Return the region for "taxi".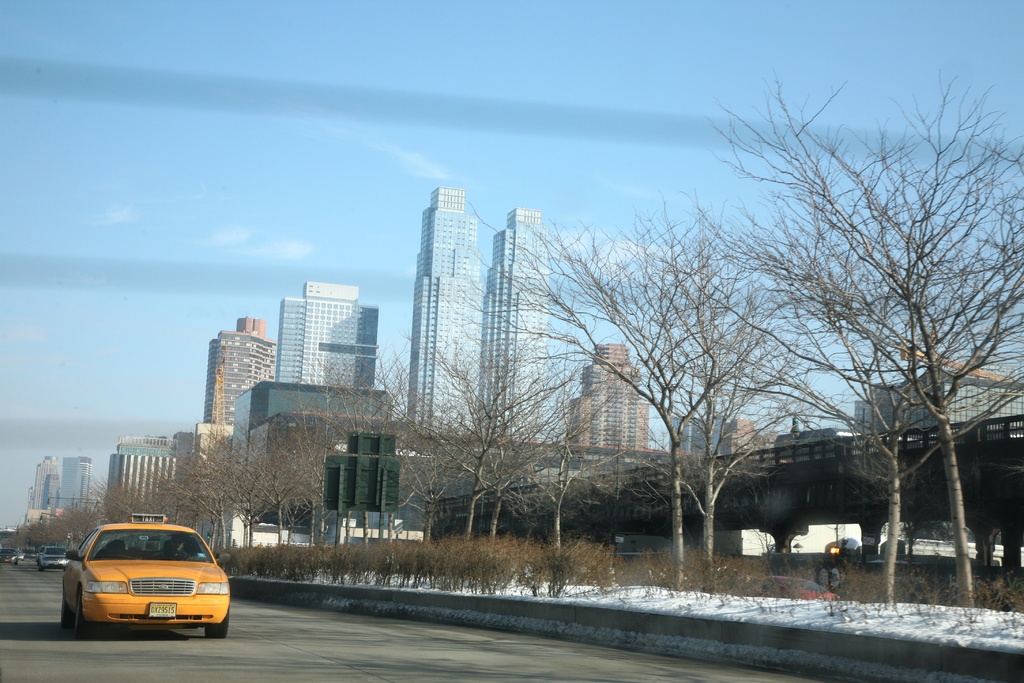
left=59, top=522, right=228, bottom=645.
